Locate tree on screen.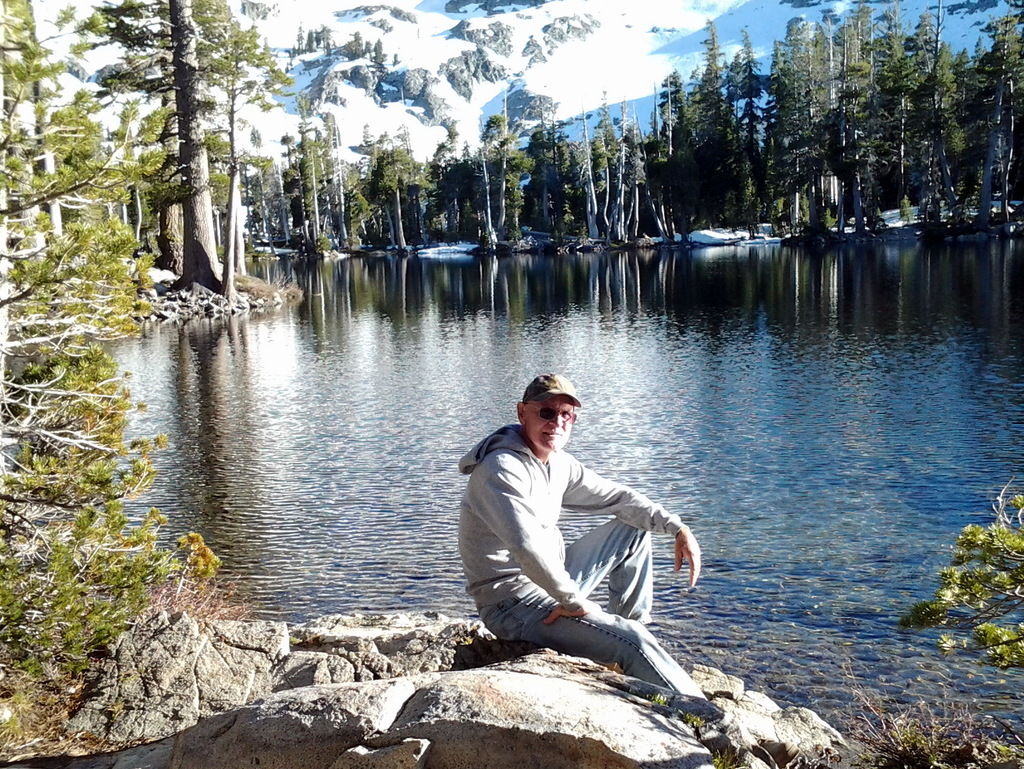
On screen at pyautogui.locateOnScreen(0, 0, 308, 310).
